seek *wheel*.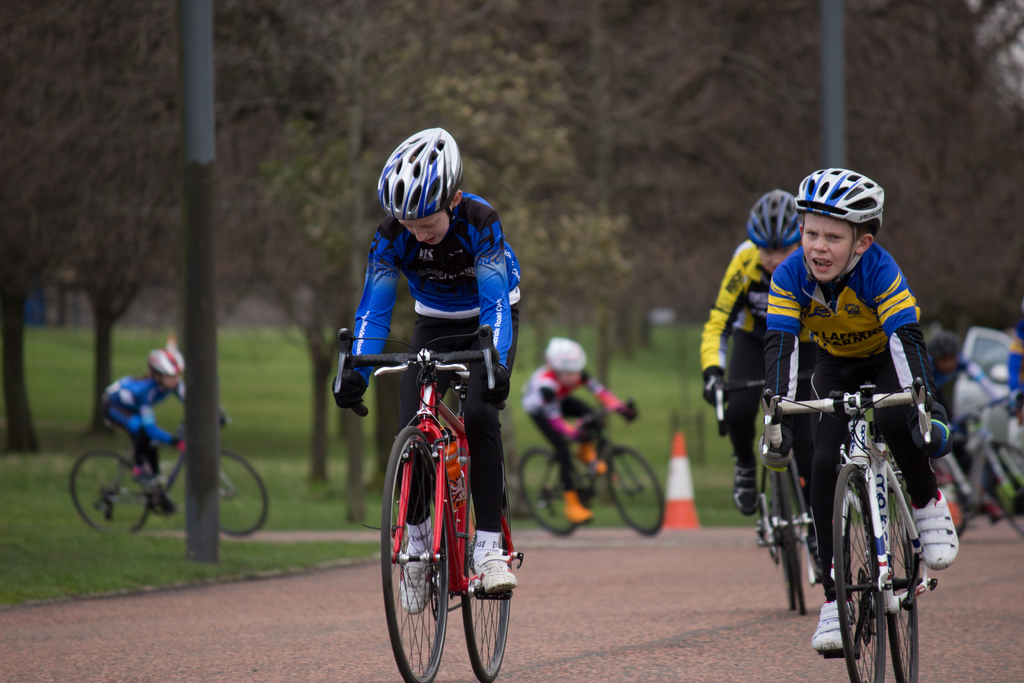
(772, 463, 808, 620).
